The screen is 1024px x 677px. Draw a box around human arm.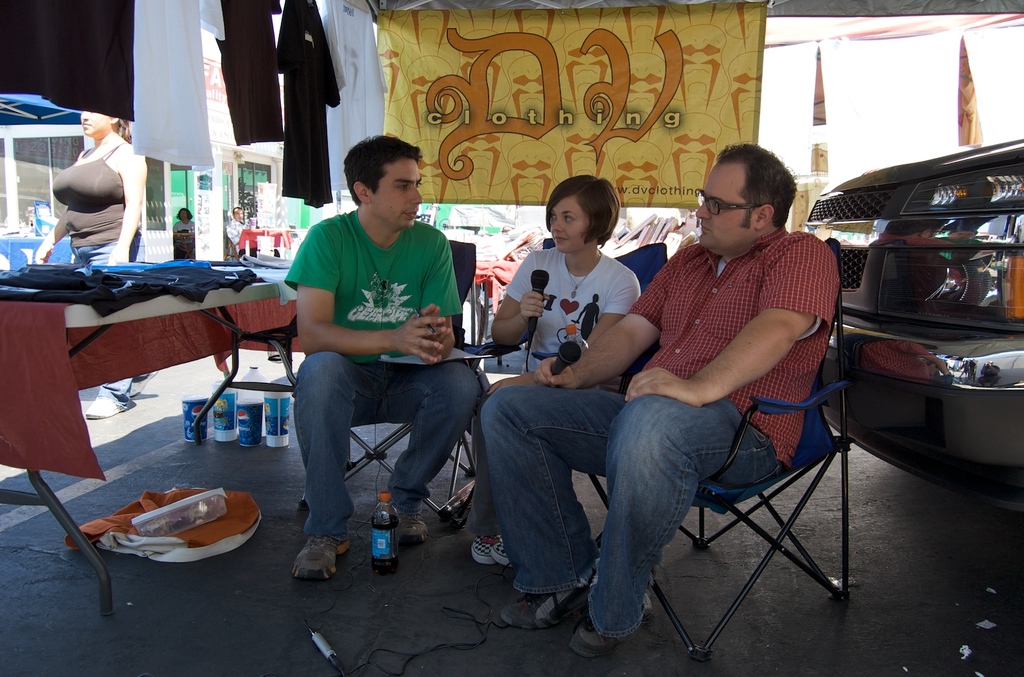
(648, 300, 831, 426).
